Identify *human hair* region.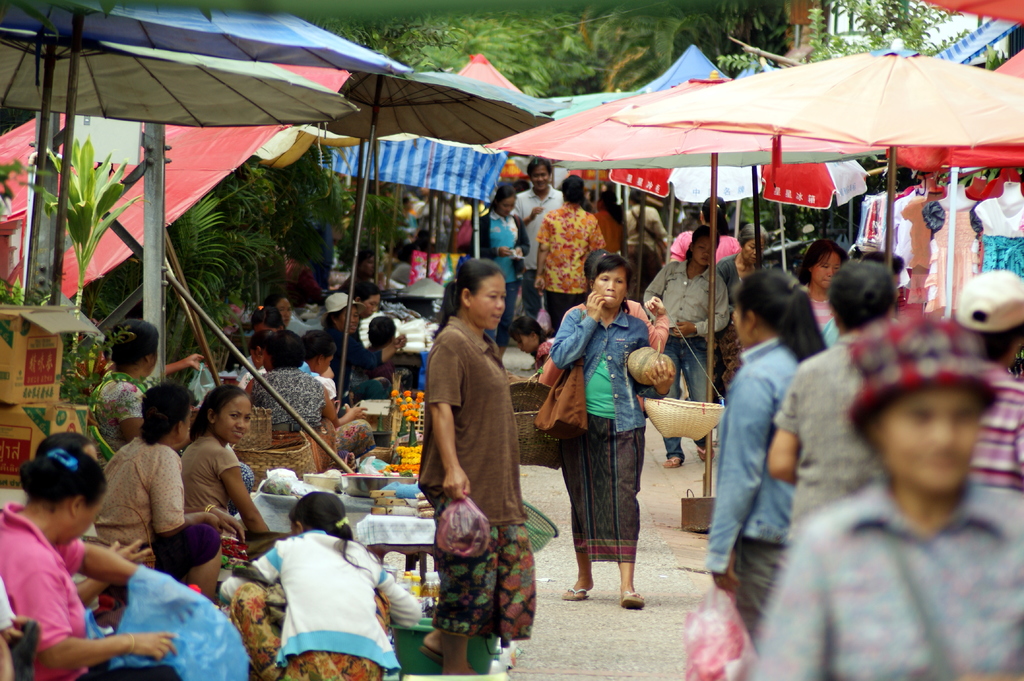
Region: [x1=263, y1=330, x2=303, y2=368].
